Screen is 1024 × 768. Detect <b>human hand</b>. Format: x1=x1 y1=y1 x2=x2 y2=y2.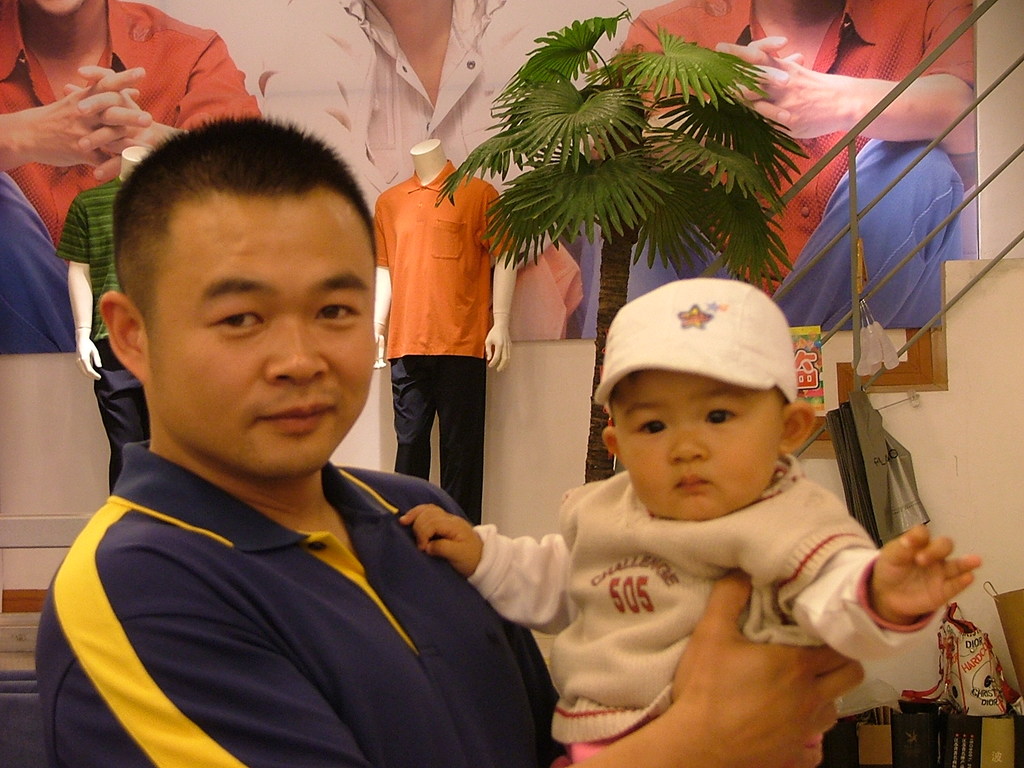
x1=715 y1=42 x2=849 y2=140.
